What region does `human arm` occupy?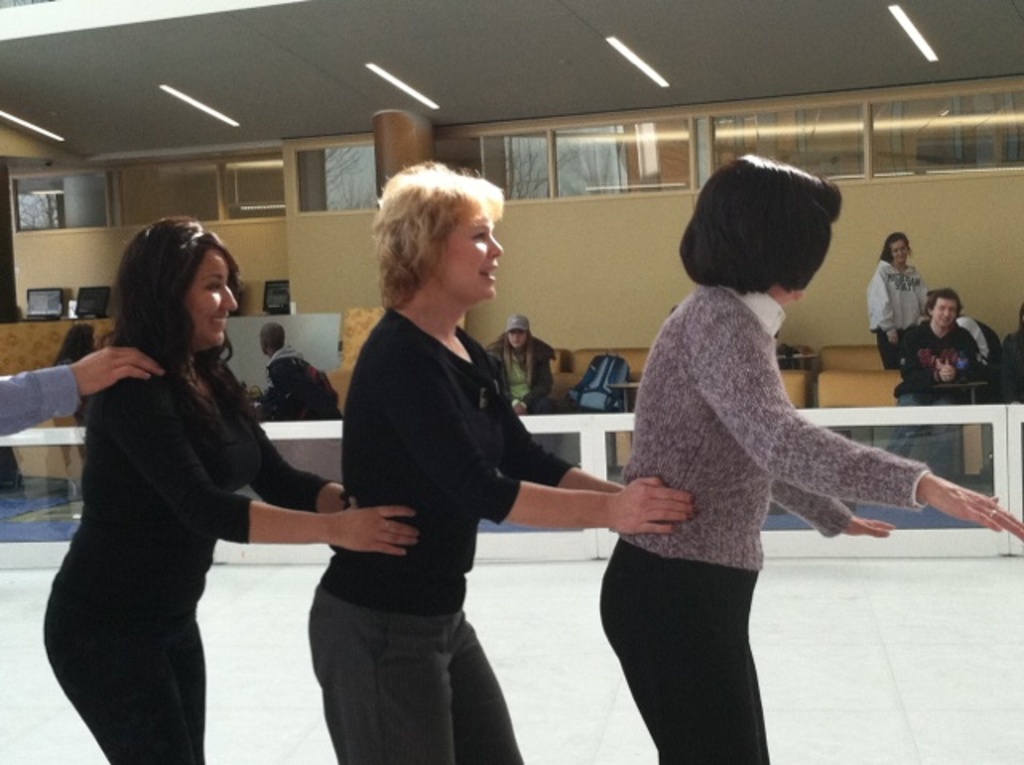
box(902, 330, 933, 394).
